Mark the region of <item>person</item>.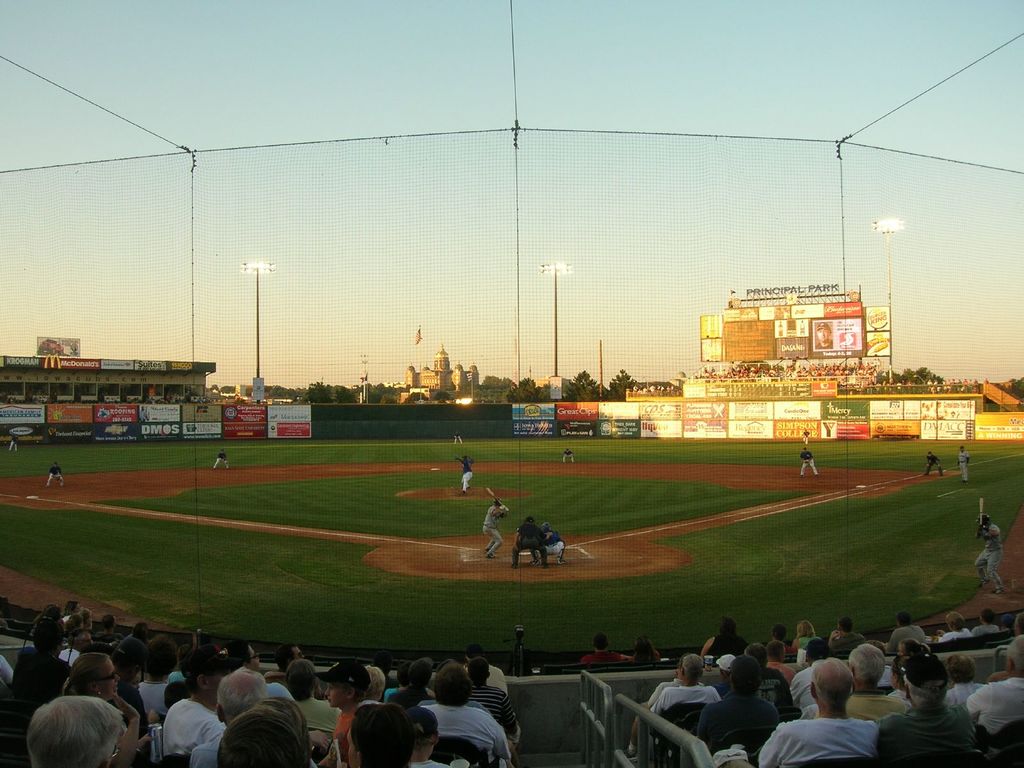
Region: bbox=[540, 520, 572, 568].
